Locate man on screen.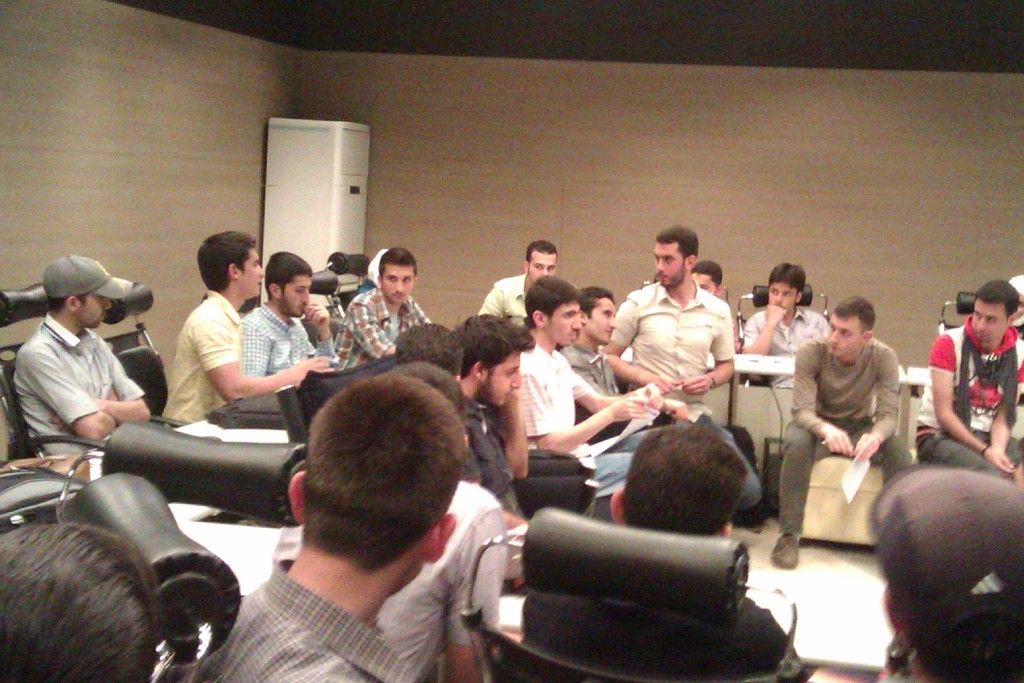
On screen at [458, 313, 533, 524].
